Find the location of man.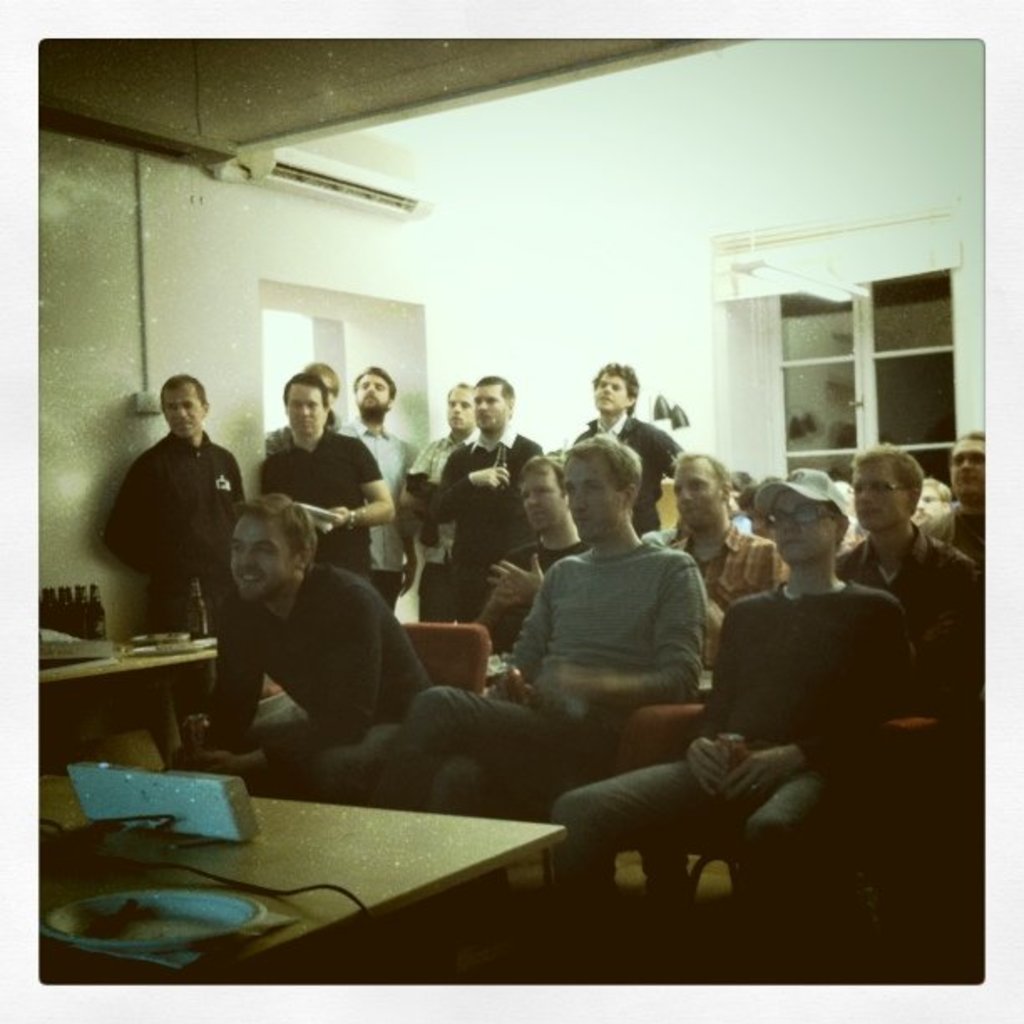
Location: [915,428,991,562].
